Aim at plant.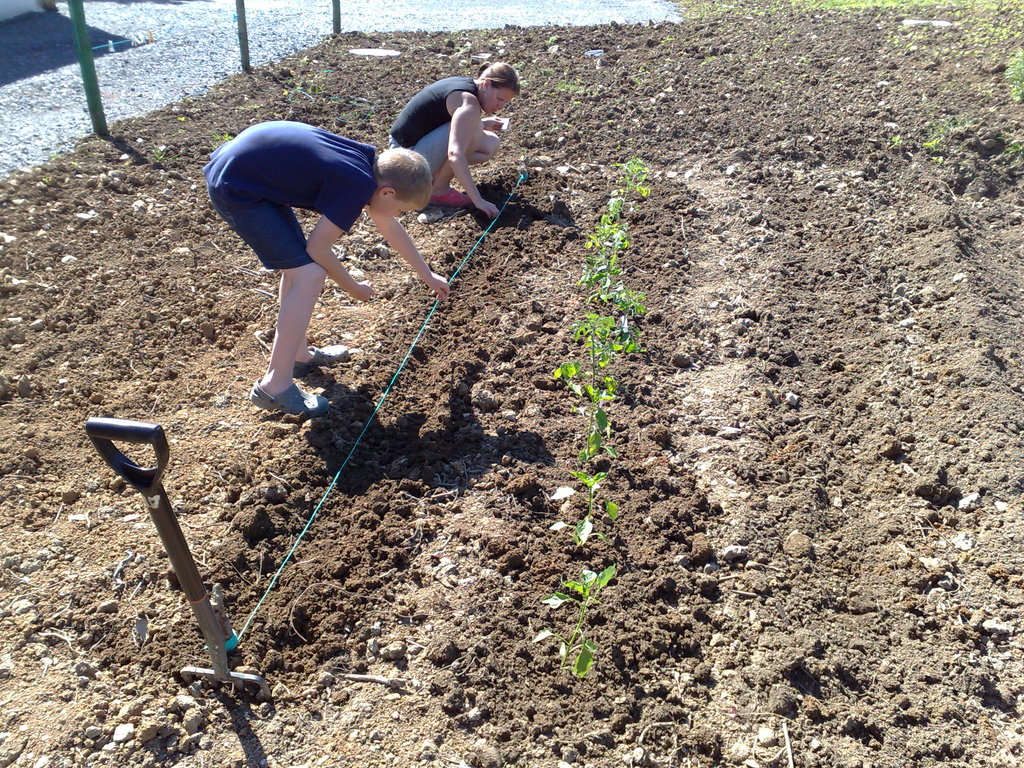
Aimed at 564,401,630,495.
